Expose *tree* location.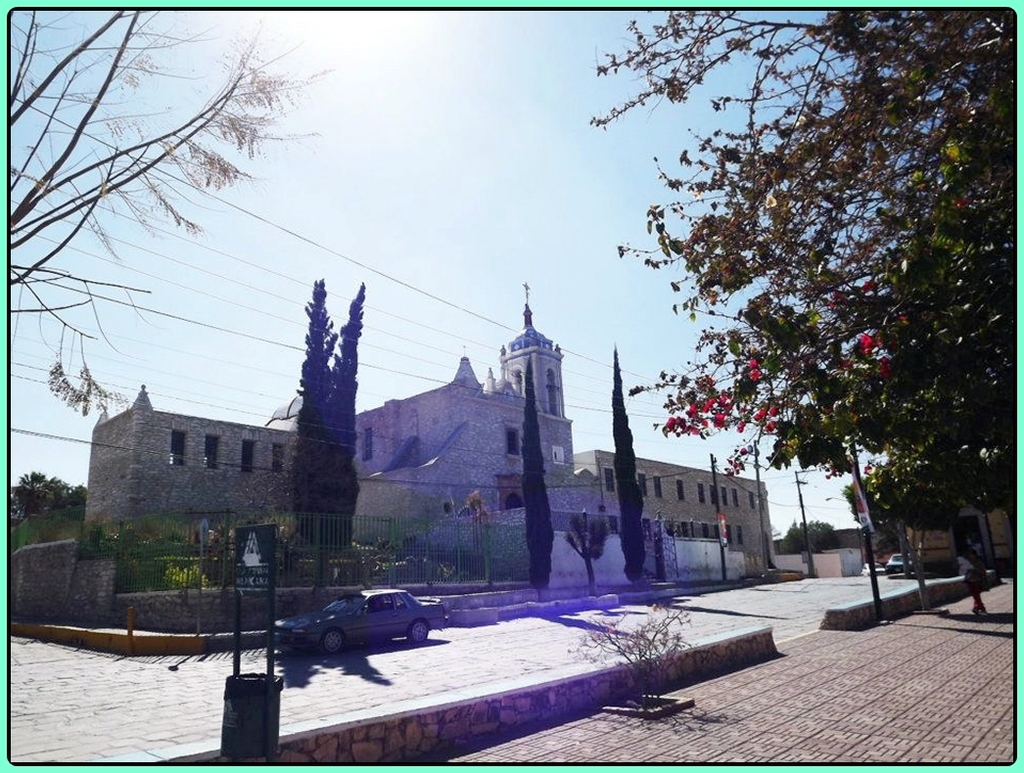
Exposed at x1=613 y1=342 x2=655 y2=603.
